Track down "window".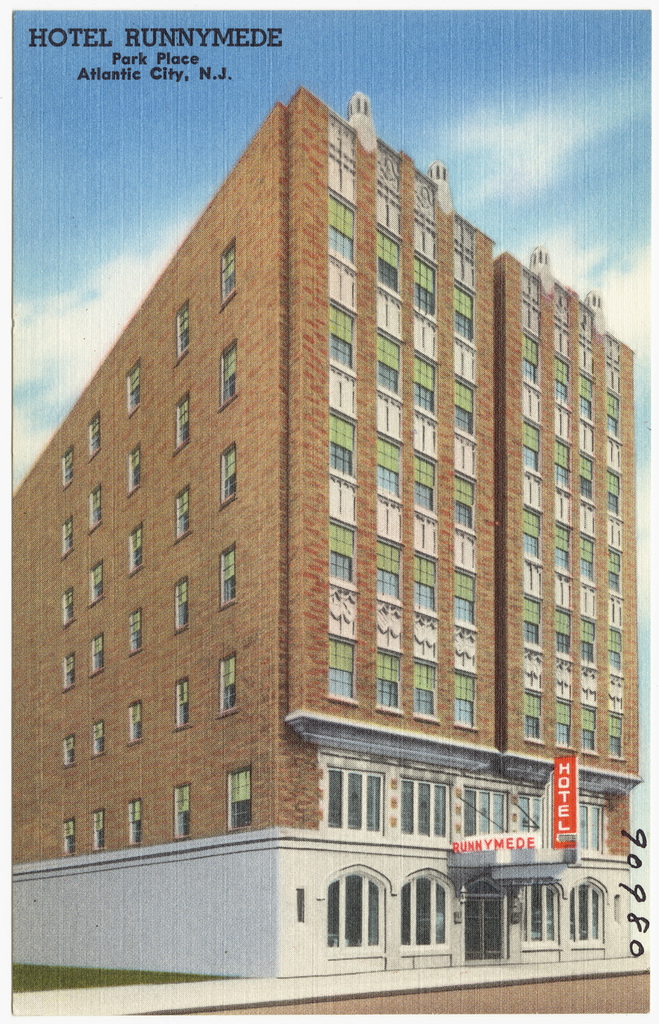
Tracked to detection(402, 780, 451, 842).
